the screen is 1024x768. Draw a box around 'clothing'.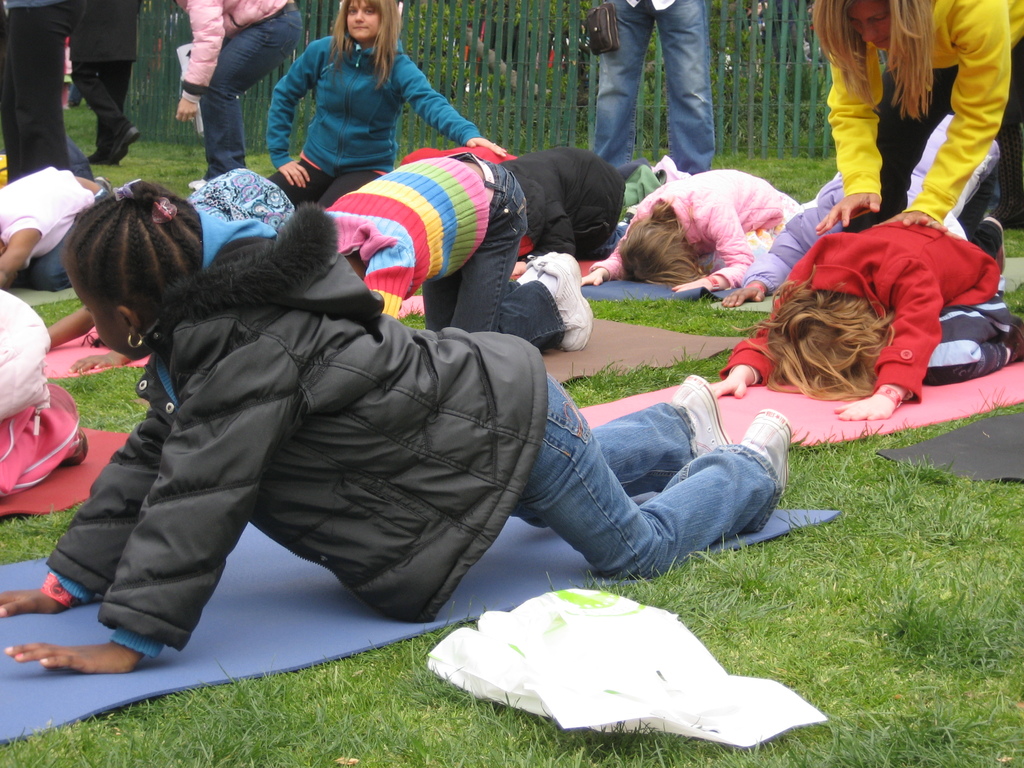
Rect(0, 164, 97, 291).
